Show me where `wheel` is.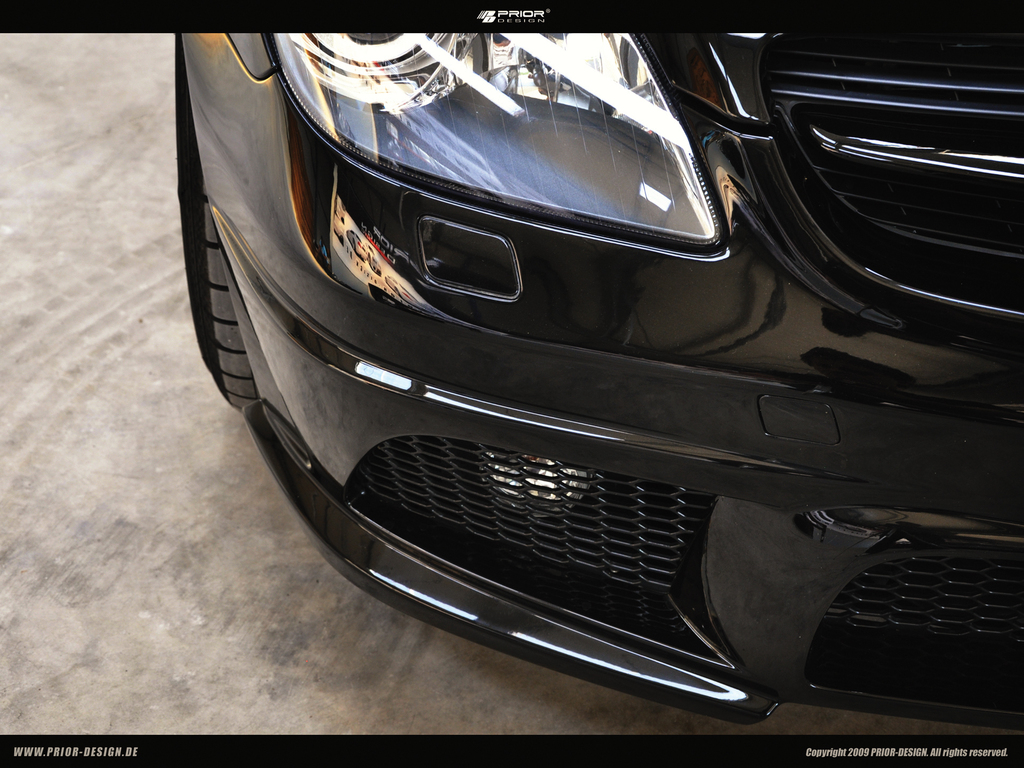
`wheel` is at (169,123,277,459).
